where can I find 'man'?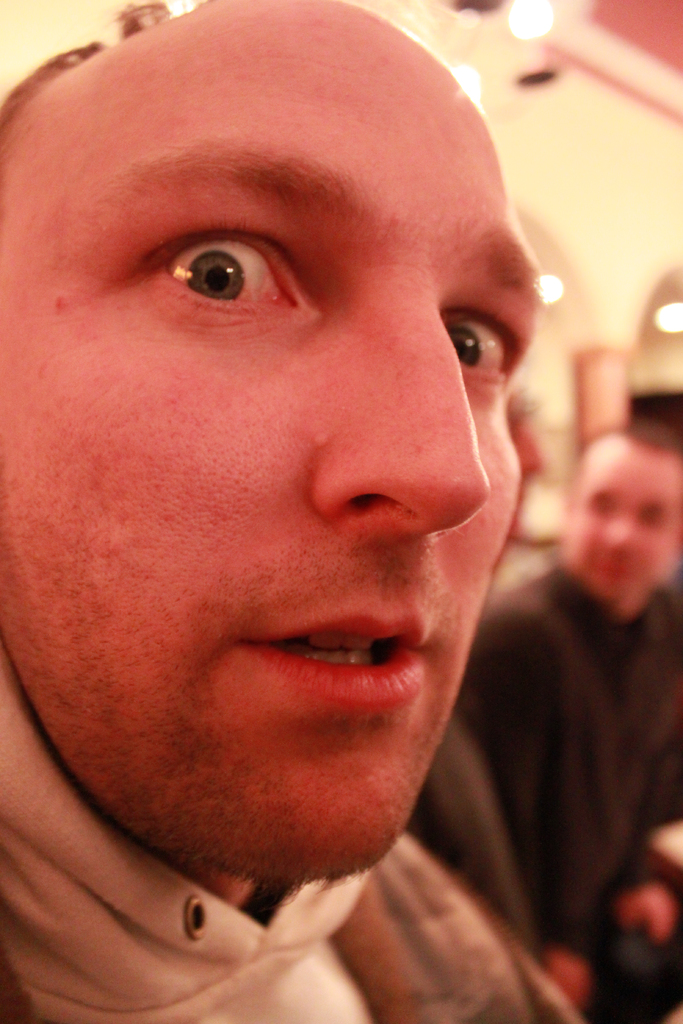
You can find it at [436,419,682,1023].
